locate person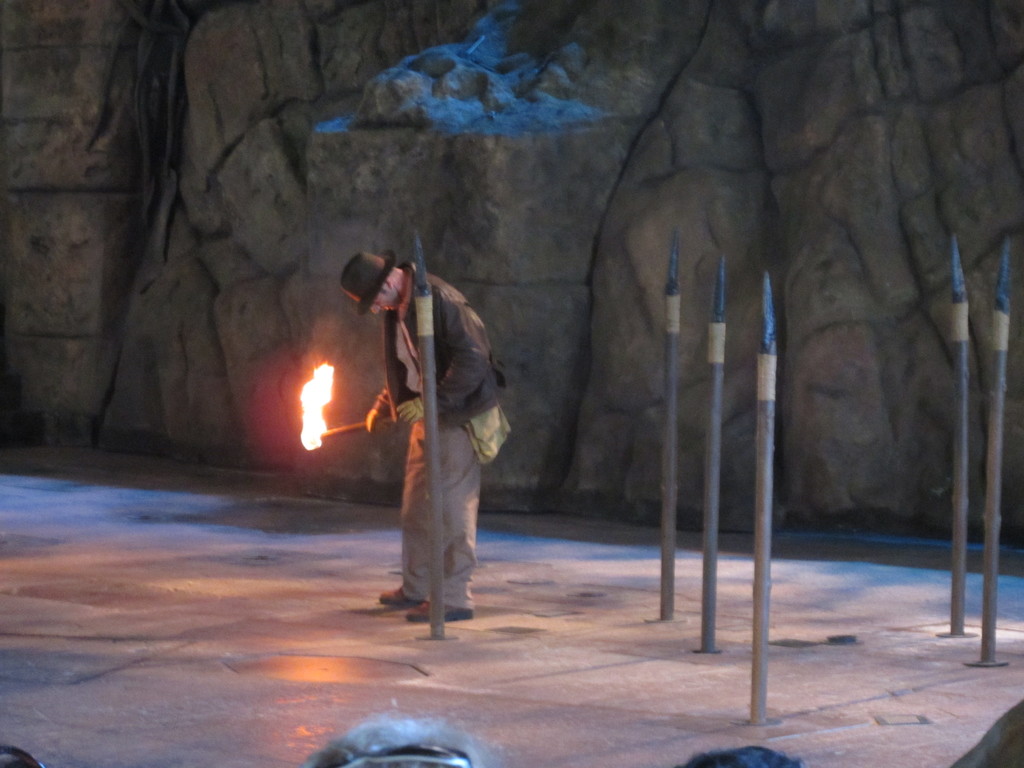
bbox=[348, 246, 483, 634]
